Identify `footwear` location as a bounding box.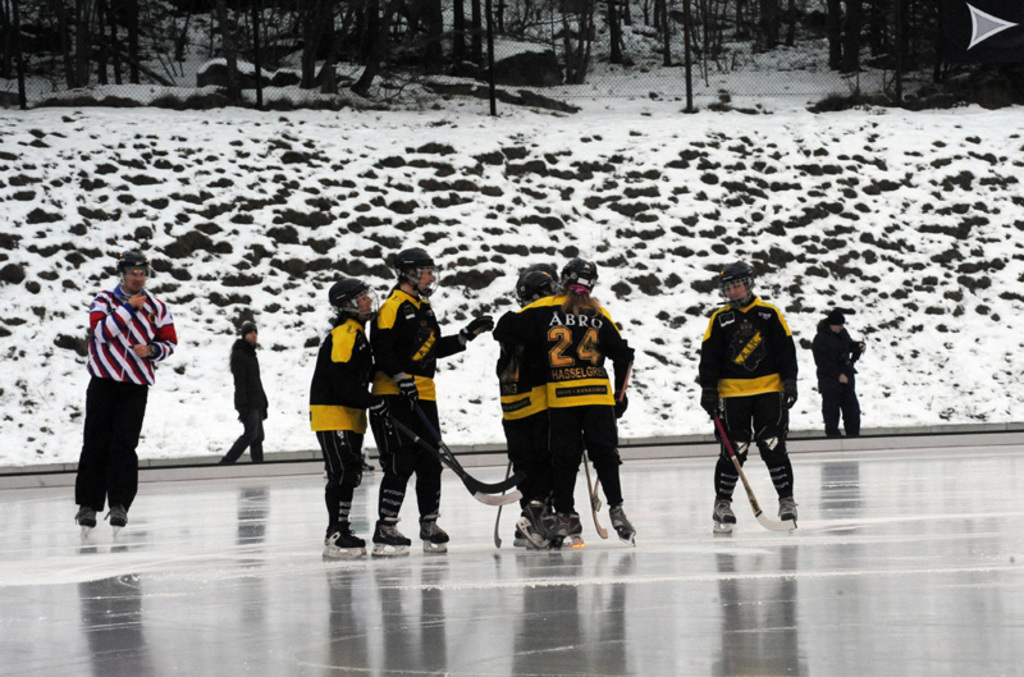
x1=419 y1=518 x2=449 y2=544.
